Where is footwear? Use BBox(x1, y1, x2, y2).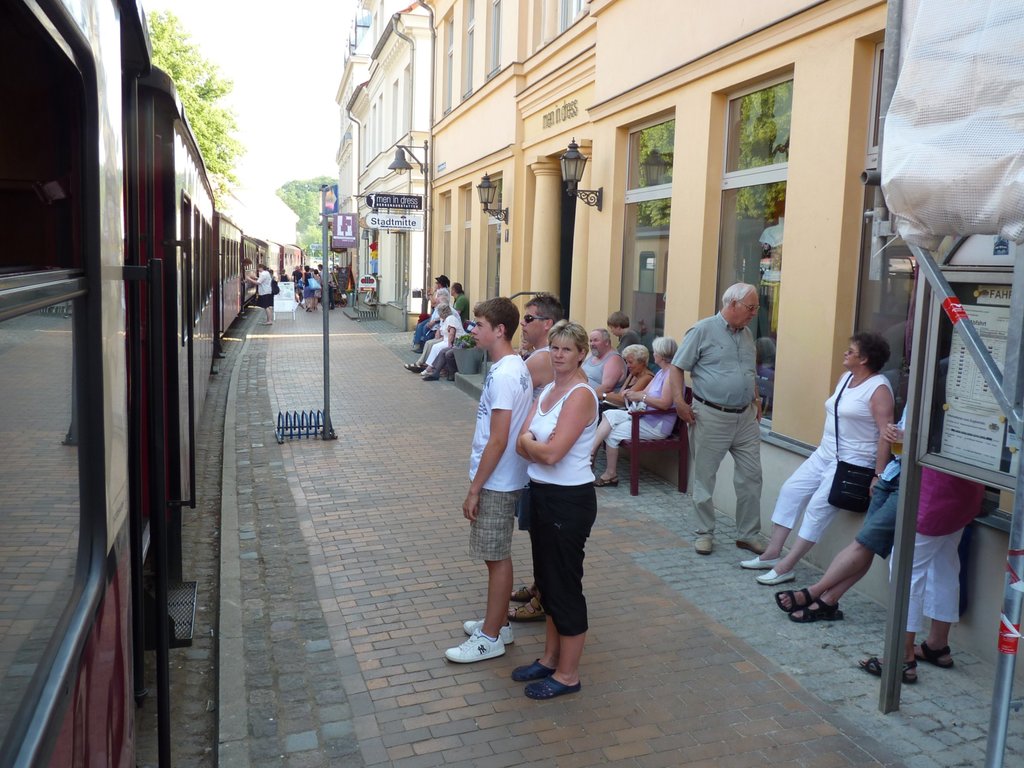
BBox(509, 591, 548, 617).
